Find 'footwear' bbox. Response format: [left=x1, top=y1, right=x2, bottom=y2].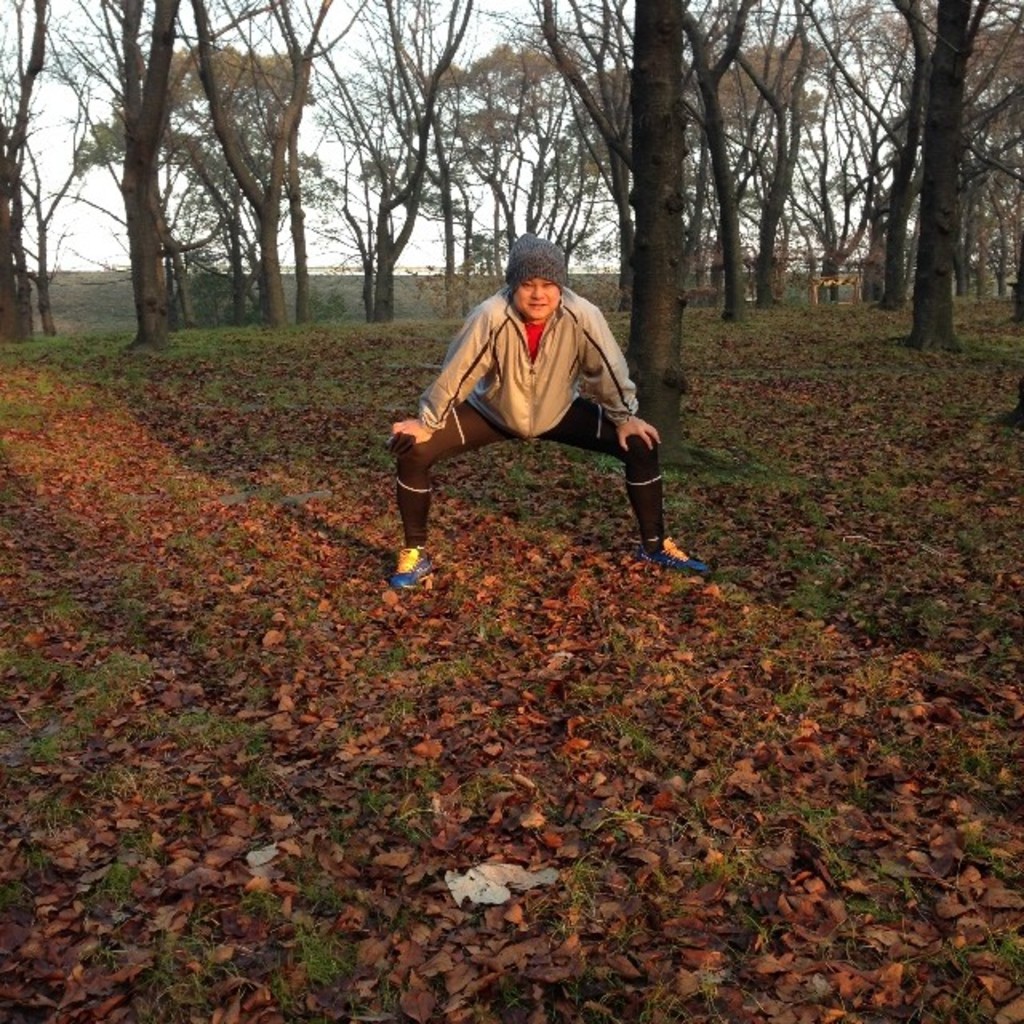
[left=392, top=544, right=416, bottom=586].
